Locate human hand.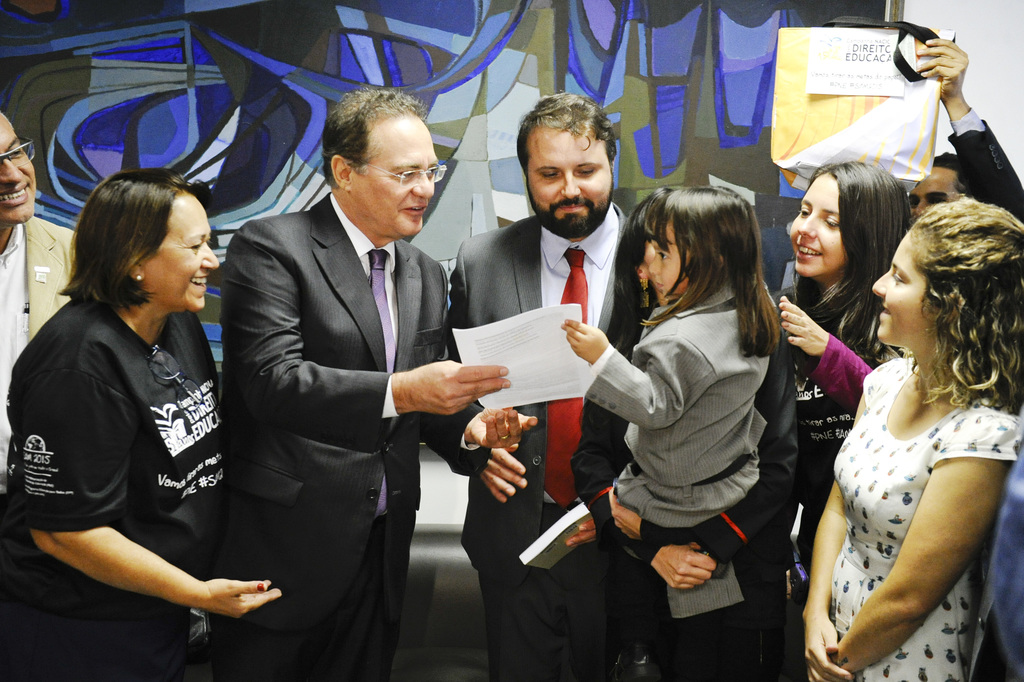
Bounding box: detection(607, 487, 646, 540).
